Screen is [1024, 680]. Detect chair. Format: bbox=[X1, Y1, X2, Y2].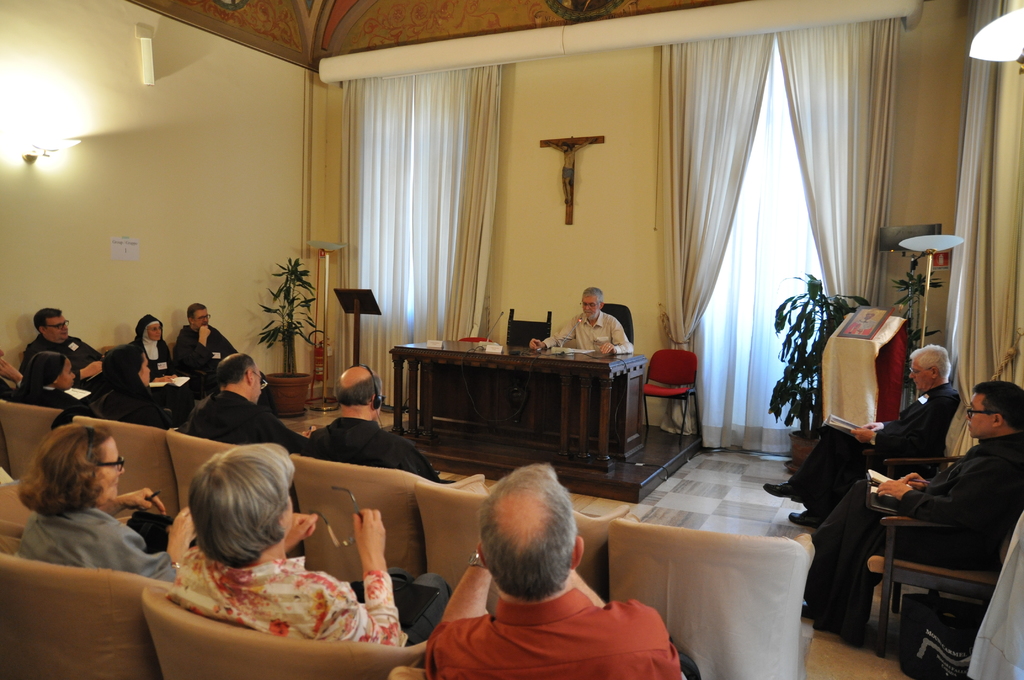
bbox=[605, 512, 820, 679].
